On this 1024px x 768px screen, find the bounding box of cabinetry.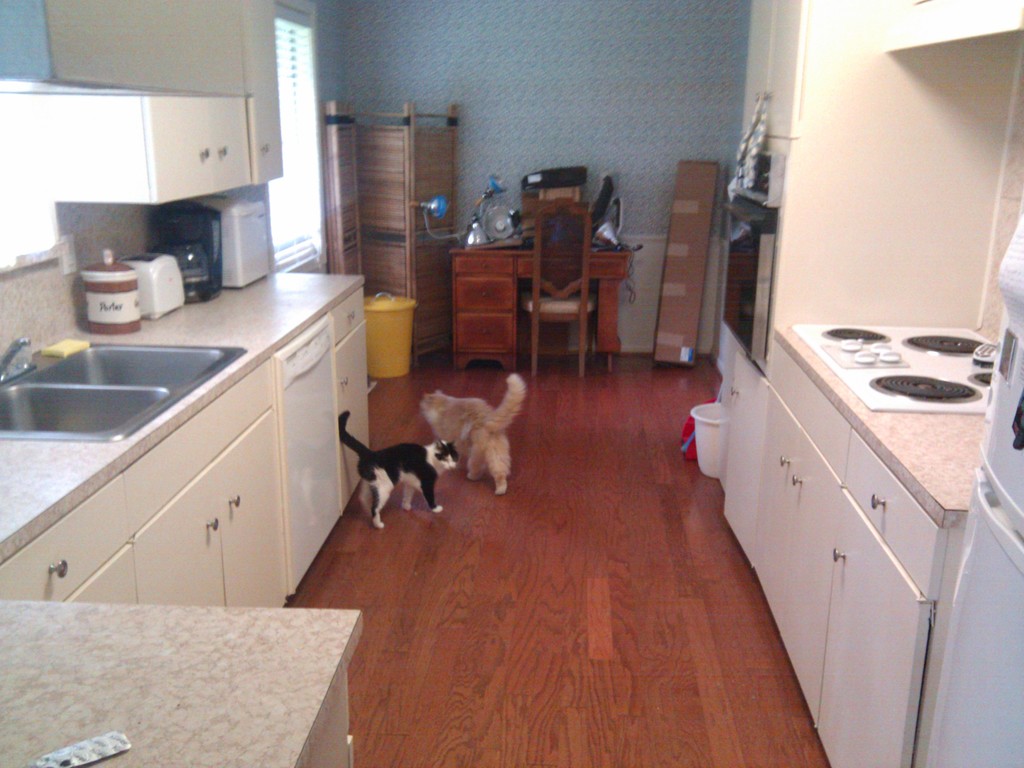
Bounding box: bbox=[712, 321, 976, 767].
